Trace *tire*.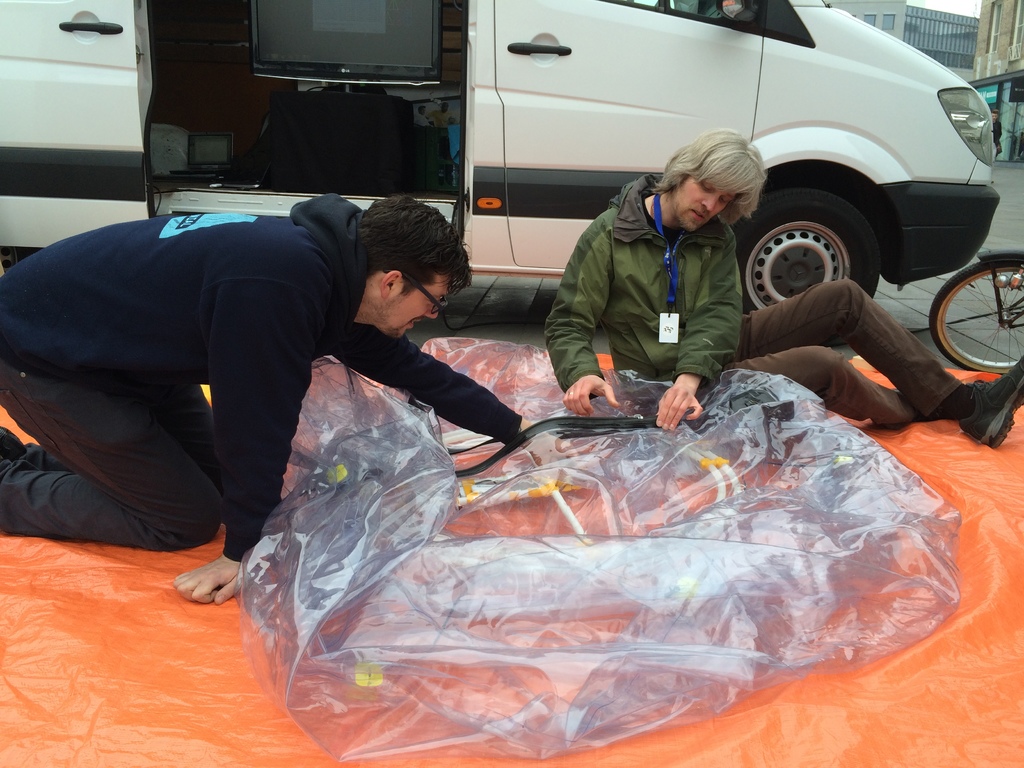
Traced to locate(922, 260, 1023, 376).
